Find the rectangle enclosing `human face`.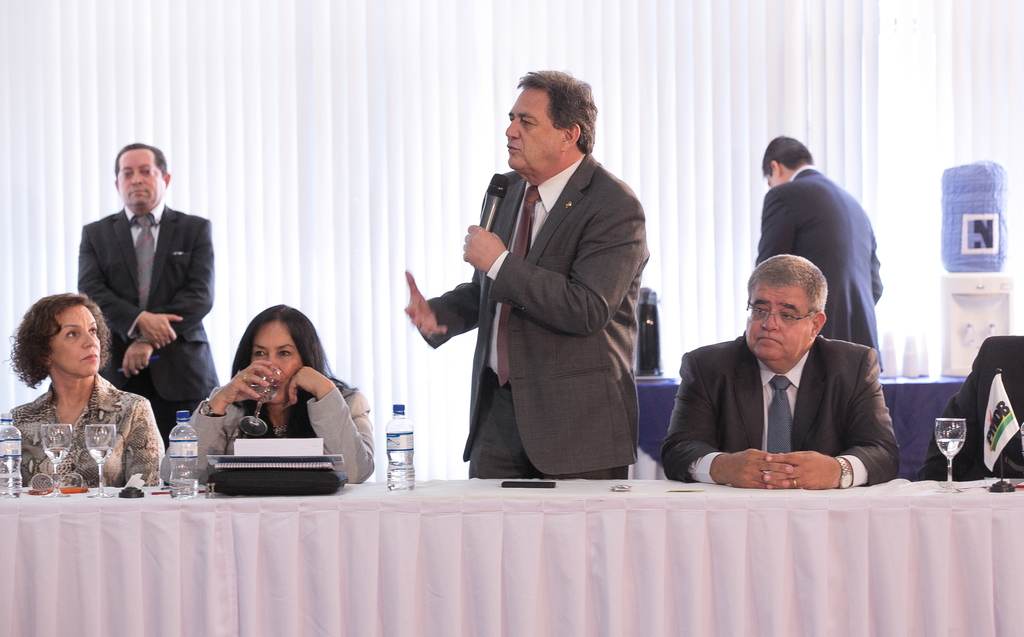
left=119, top=147, right=165, bottom=213.
